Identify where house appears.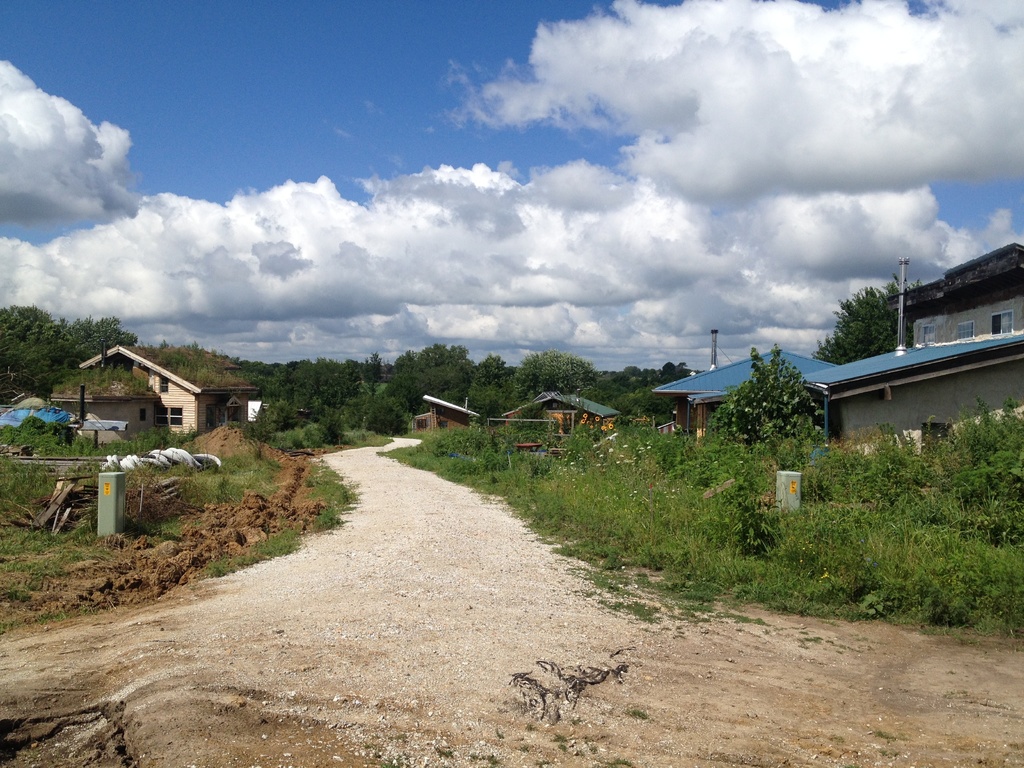
Appears at left=506, top=387, right=626, bottom=454.
